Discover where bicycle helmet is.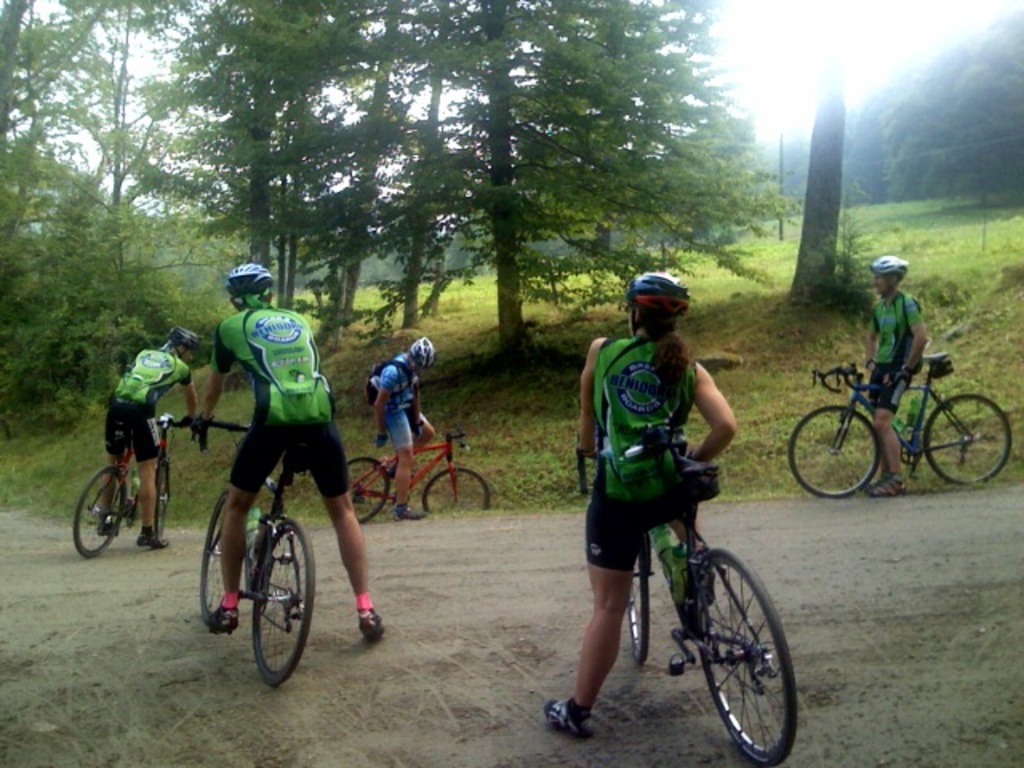
Discovered at [173,326,198,347].
